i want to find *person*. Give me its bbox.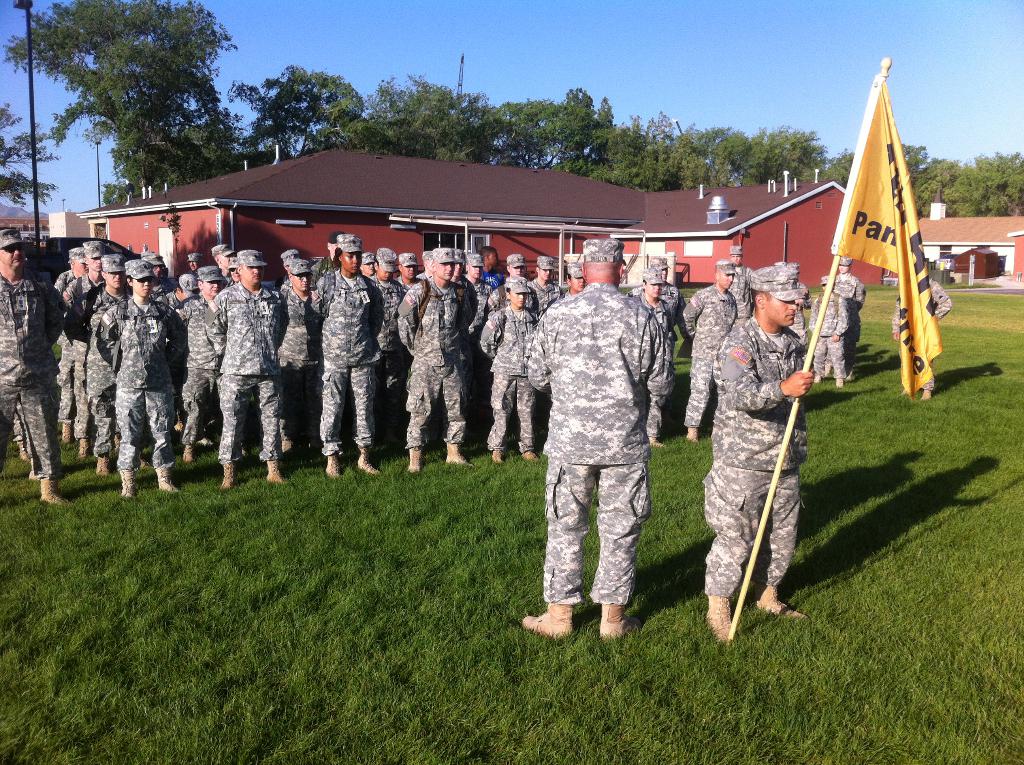
detection(703, 264, 814, 645).
